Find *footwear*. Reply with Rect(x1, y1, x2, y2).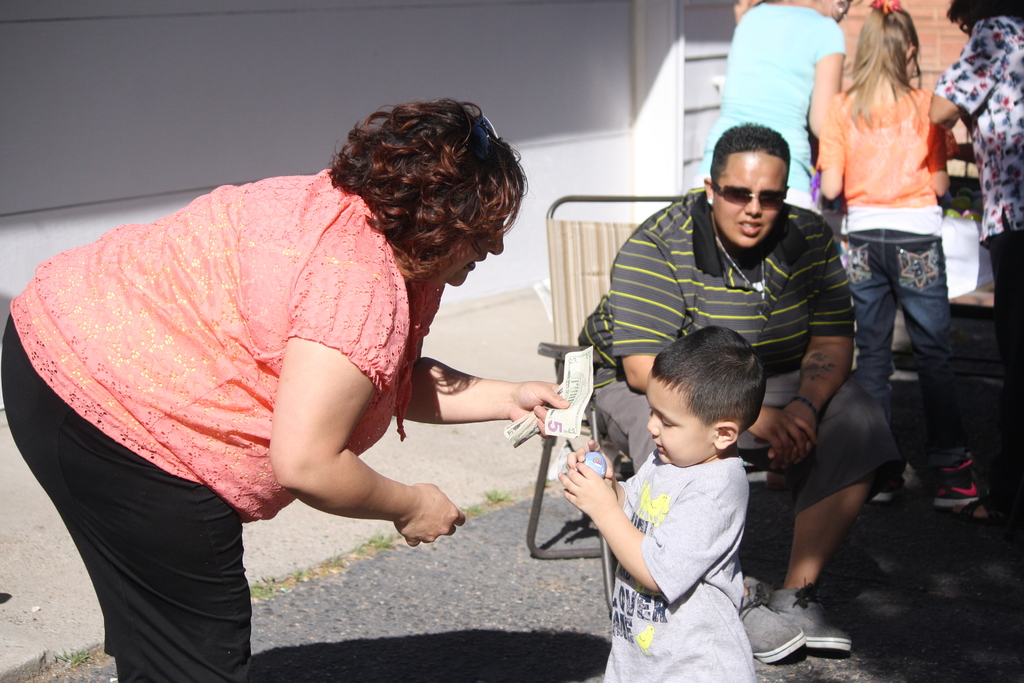
Rect(872, 459, 911, 502).
